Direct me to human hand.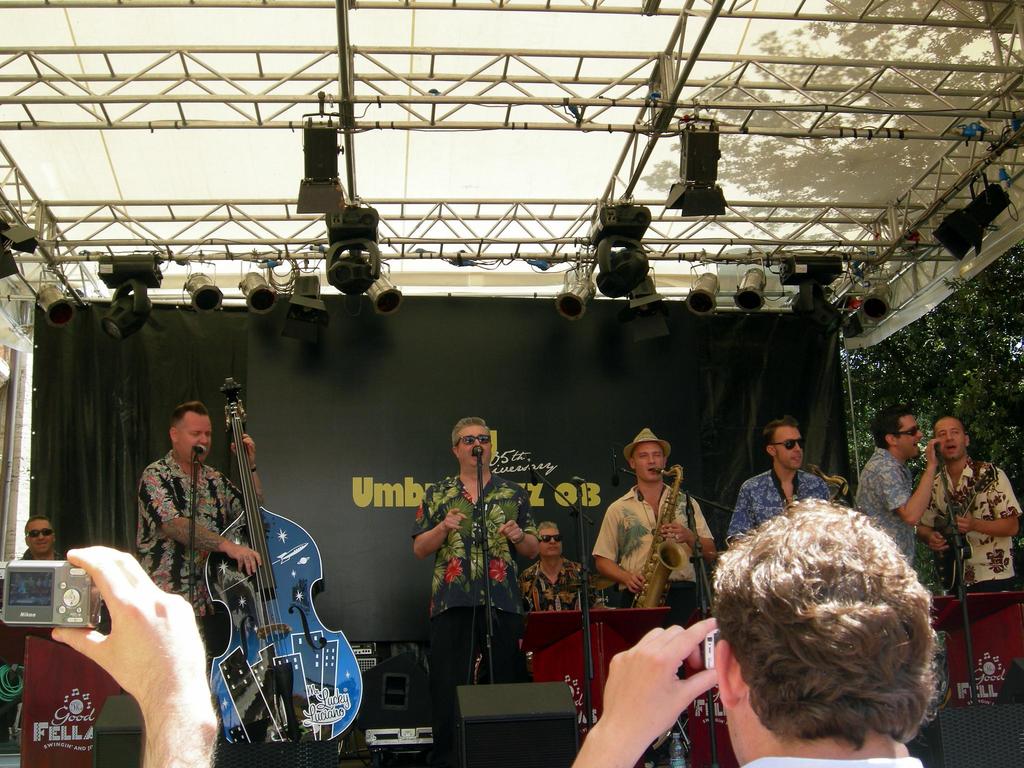
Direction: [227,543,265,579].
